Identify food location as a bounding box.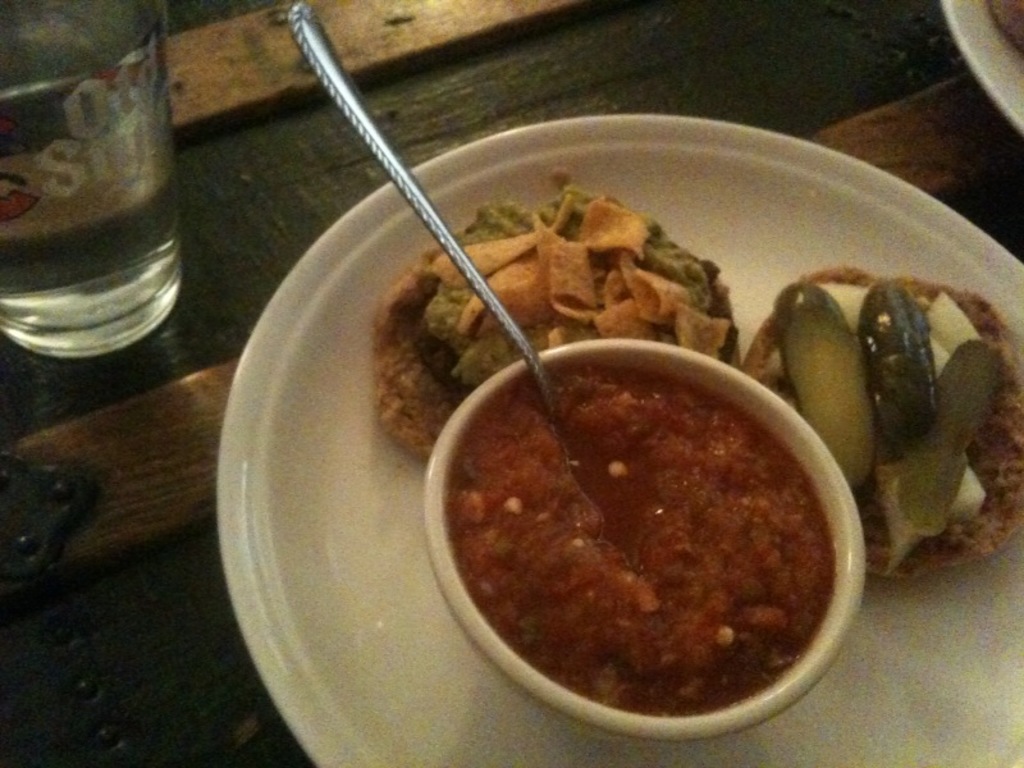
x1=732 y1=262 x2=1023 y2=586.
